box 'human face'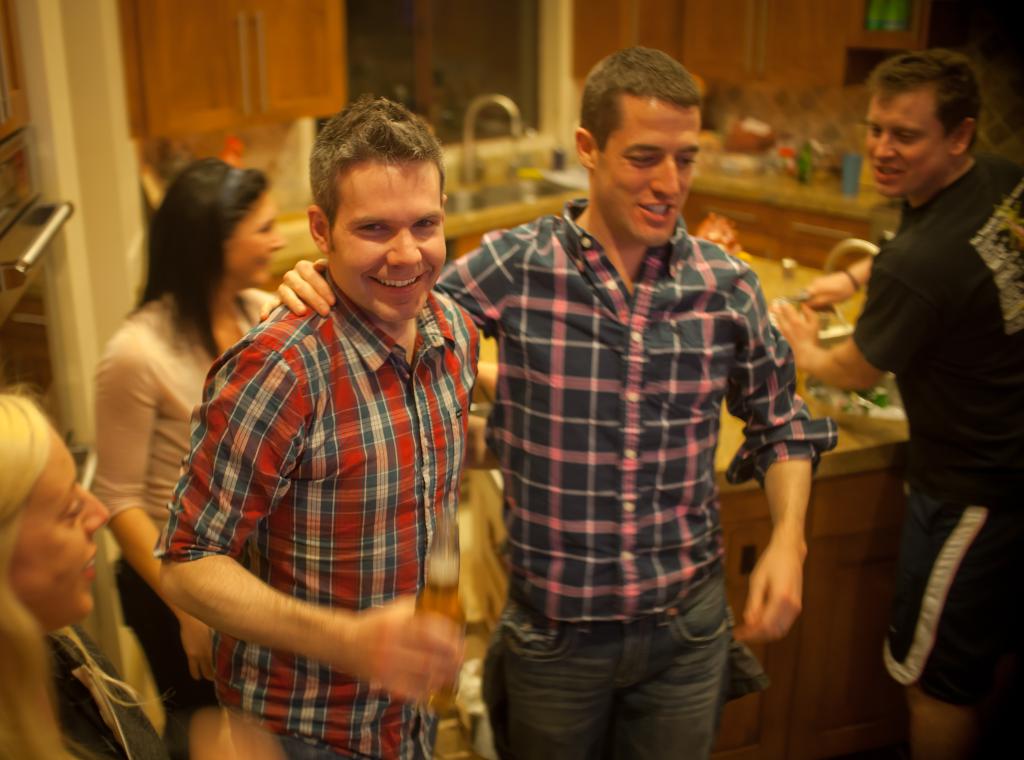
detection(10, 426, 106, 603)
